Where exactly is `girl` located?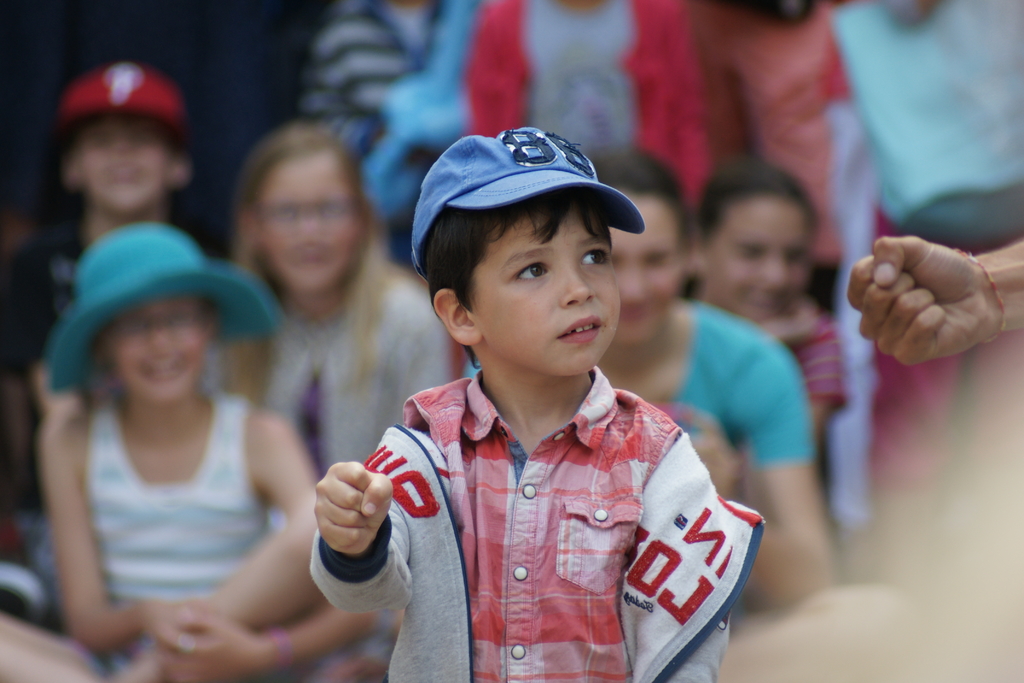
Its bounding box is bbox(677, 165, 851, 508).
